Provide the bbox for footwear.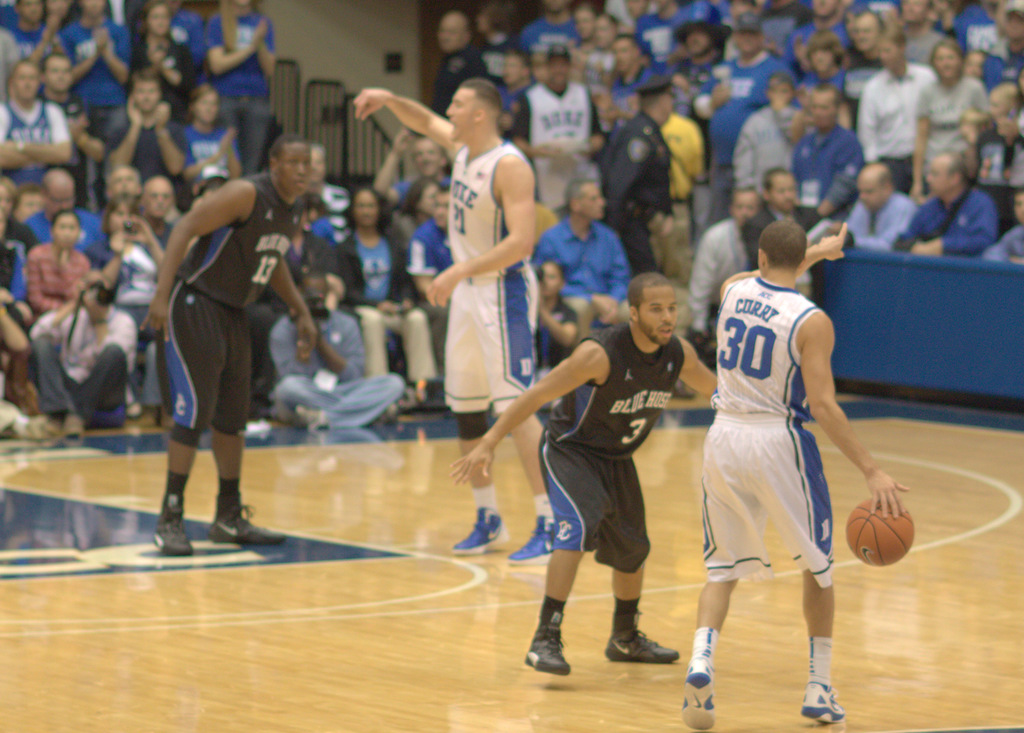
bbox=(213, 499, 274, 542).
